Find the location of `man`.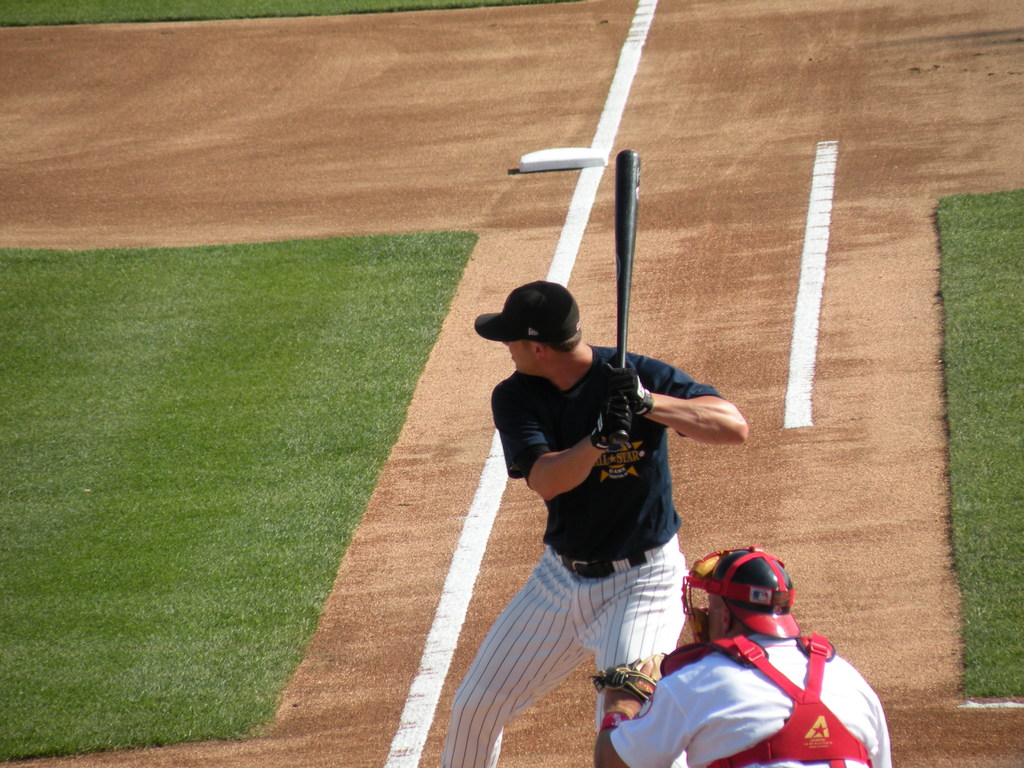
Location: box=[446, 283, 753, 767].
